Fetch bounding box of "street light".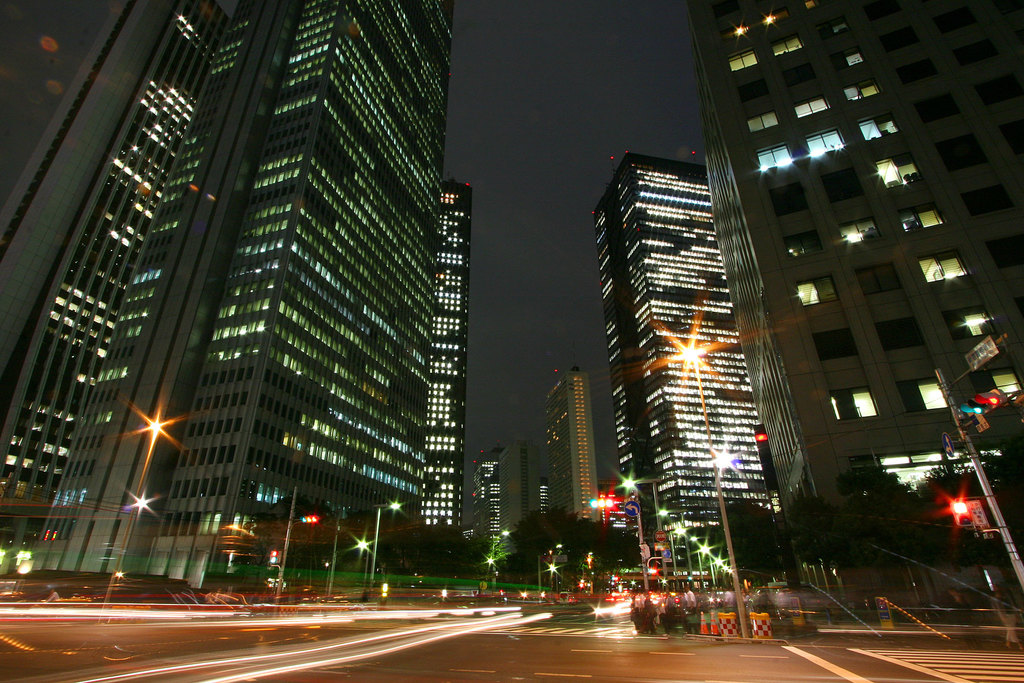
Bbox: box(320, 496, 404, 595).
